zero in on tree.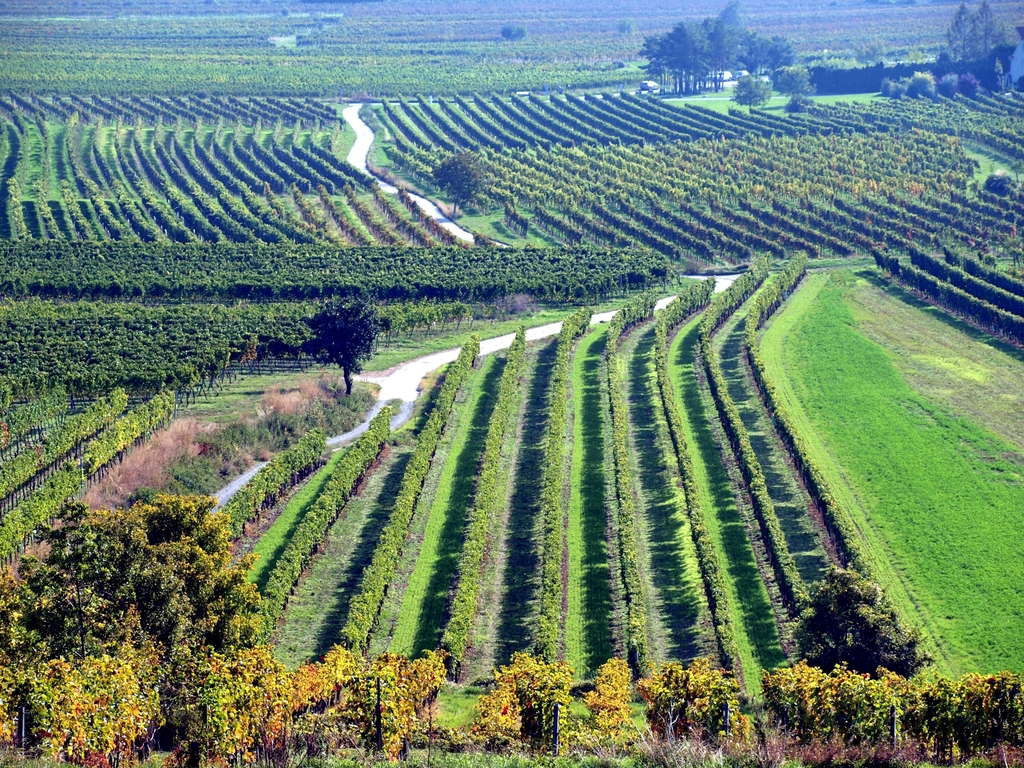
Zeroed in: (429, 144, 506, 225).
